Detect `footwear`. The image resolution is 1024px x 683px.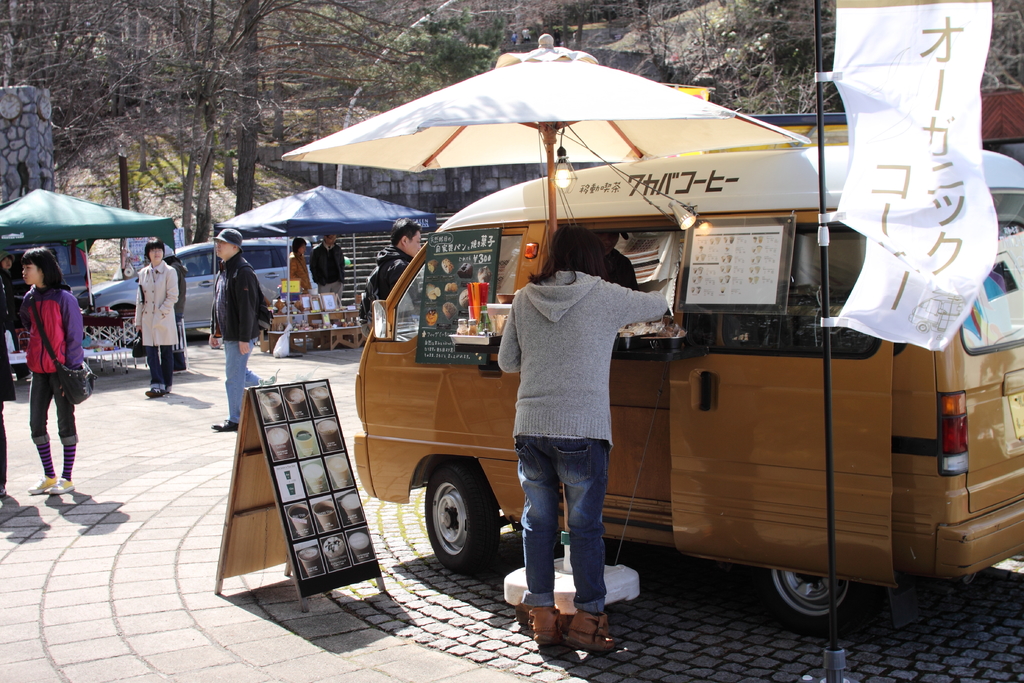
[513, 603, 561, 646].
